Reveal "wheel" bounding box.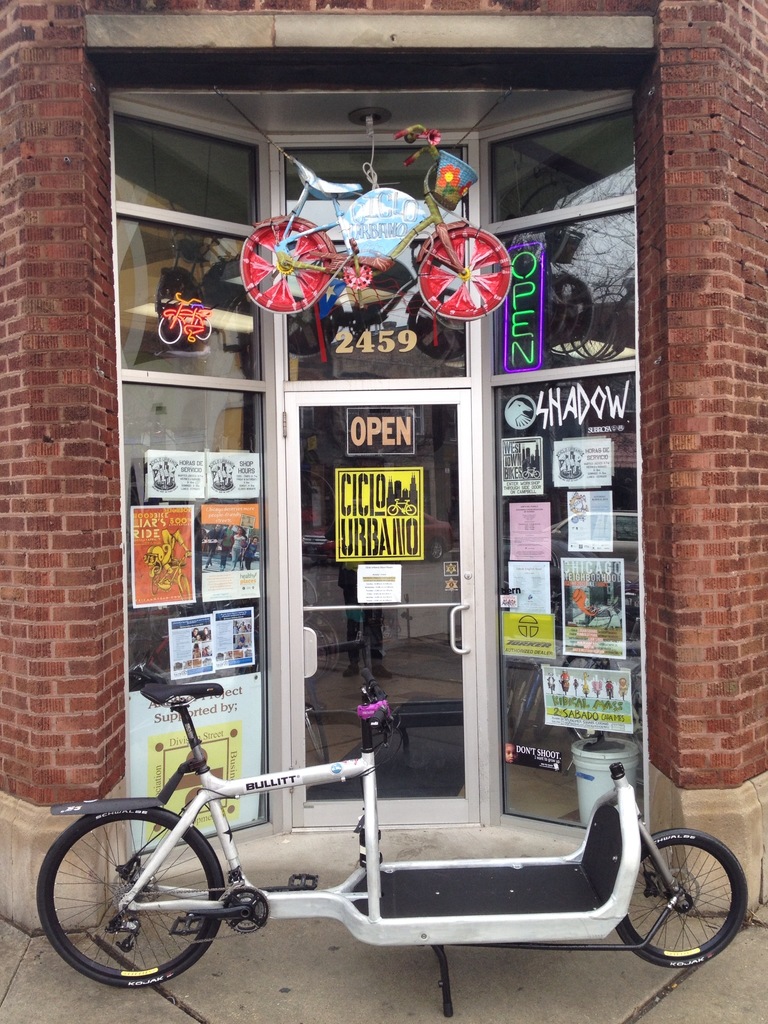
Revealed: (615,820,749,972).
